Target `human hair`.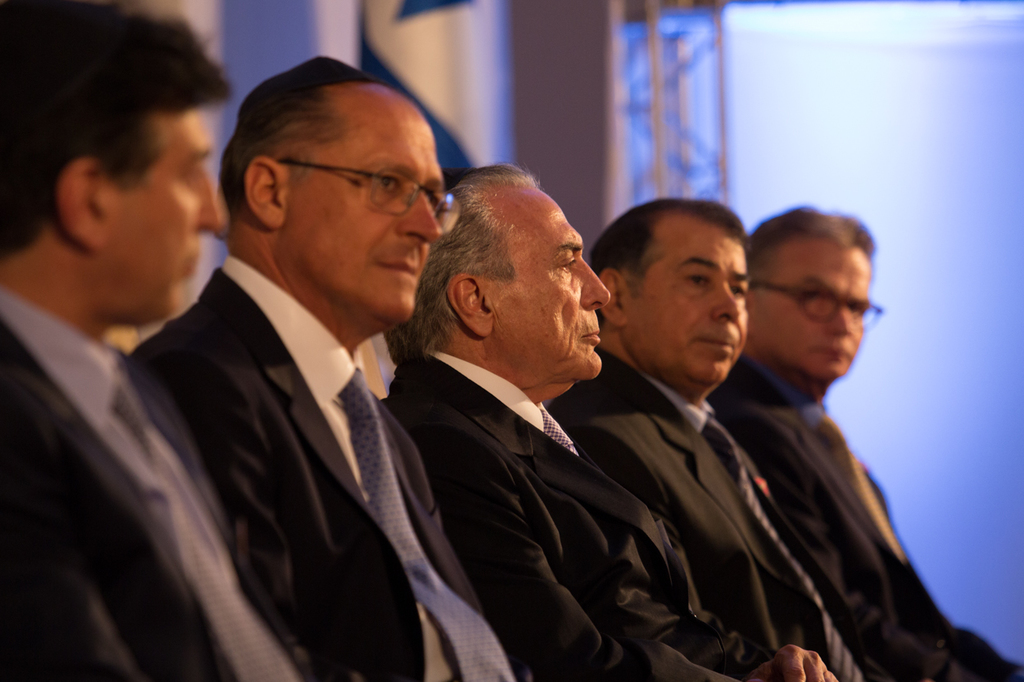
Target region: bbox=[2, 0, 233, 258].
